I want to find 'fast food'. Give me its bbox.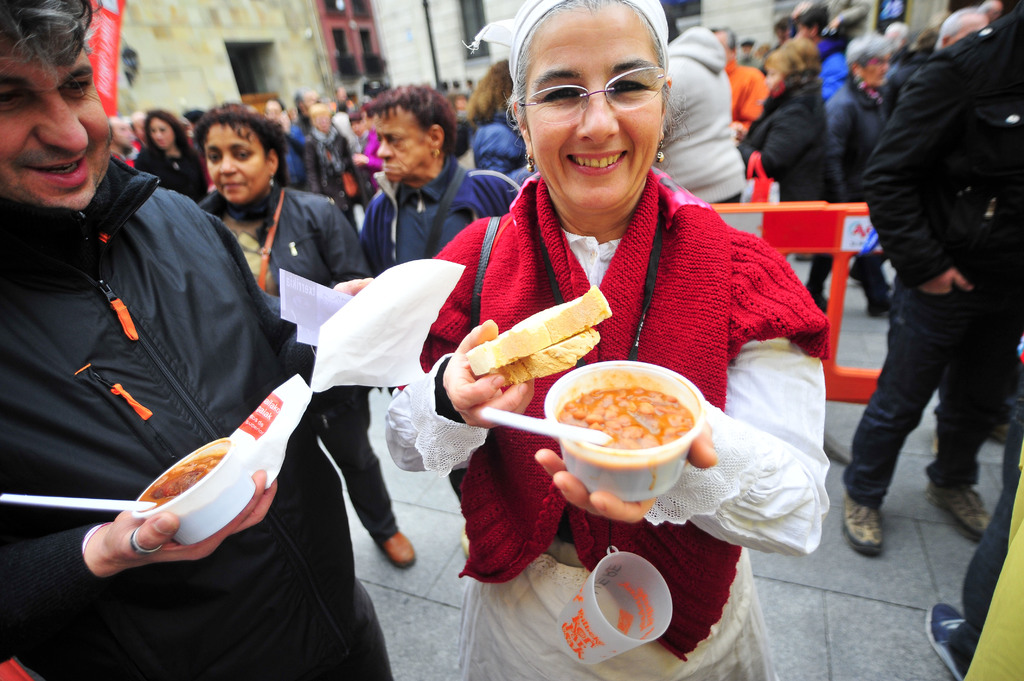
box(495, 328, 602, 390).
